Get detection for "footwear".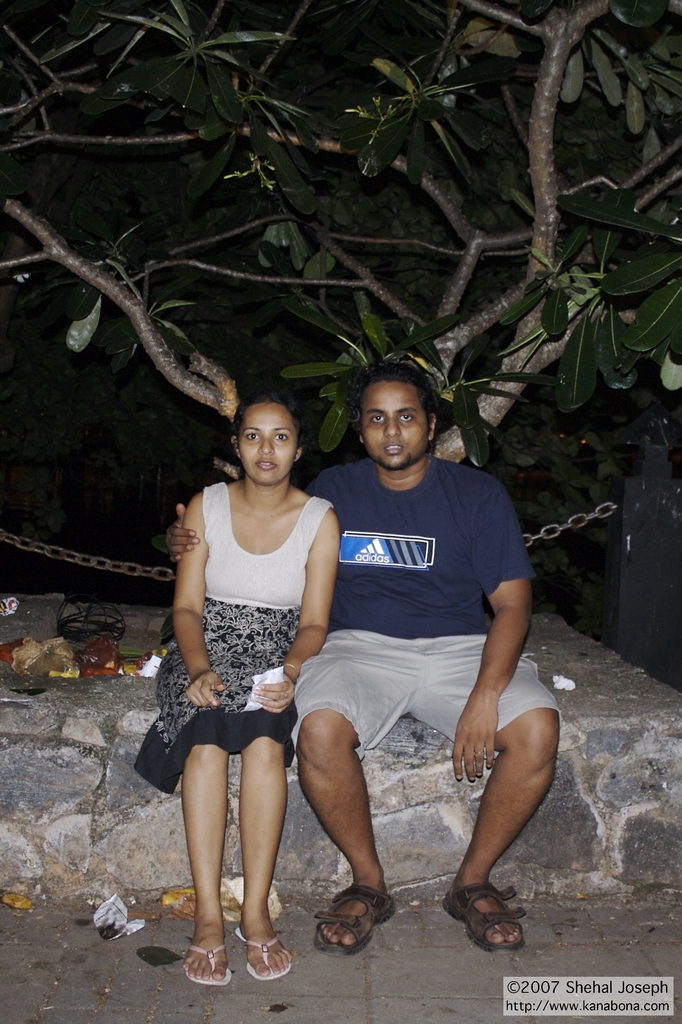
Detection: x1=456, y1=892, x2=534, y2=957.
